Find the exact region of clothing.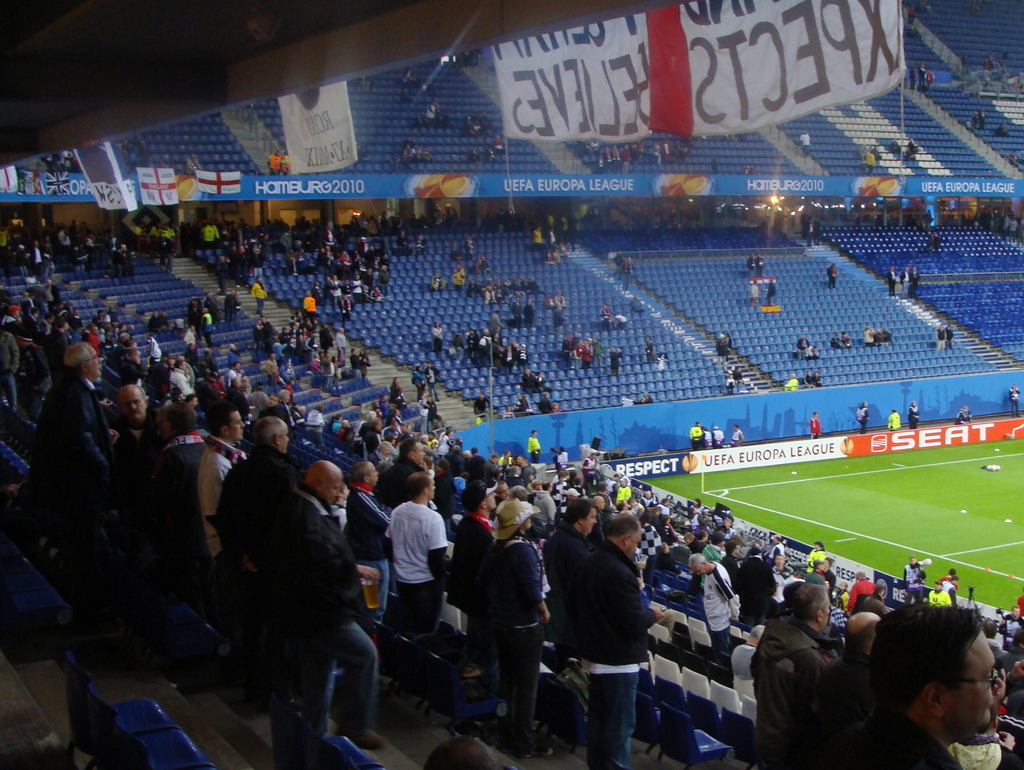
Exact region: 182,155,204,176.
